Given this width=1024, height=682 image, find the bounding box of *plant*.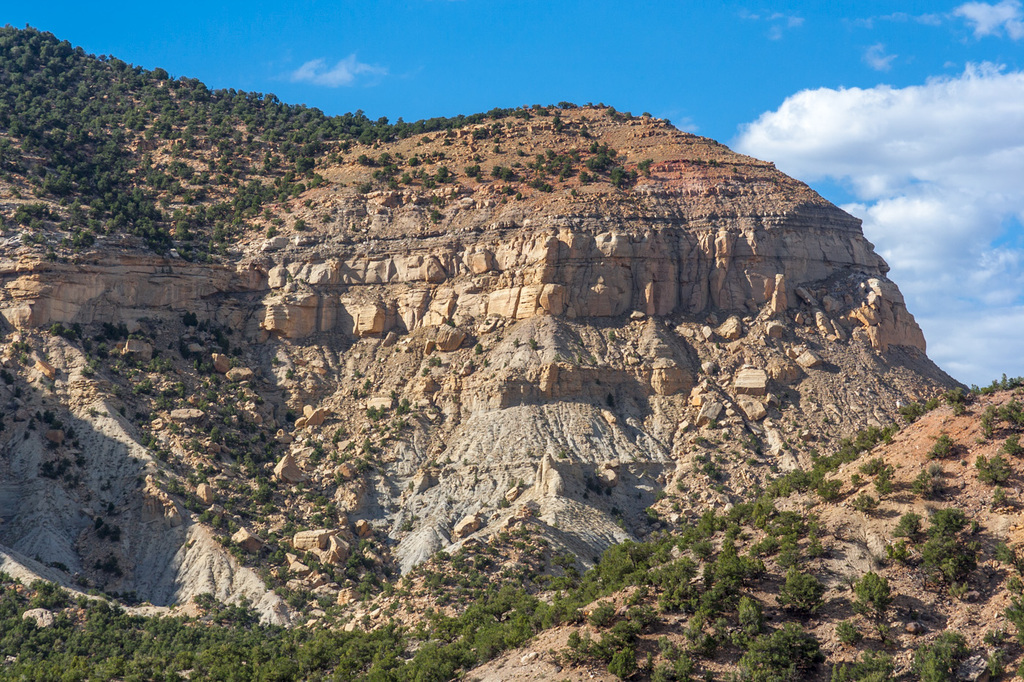
[47, 554, 67, 574].
